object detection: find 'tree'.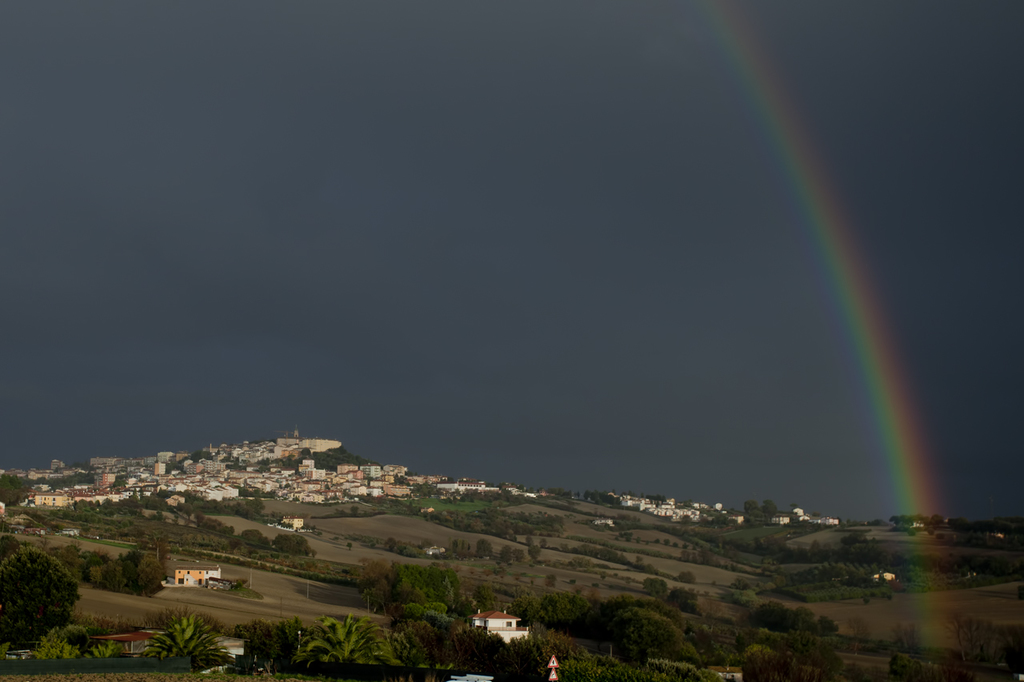
67, 548, 165, 596.
